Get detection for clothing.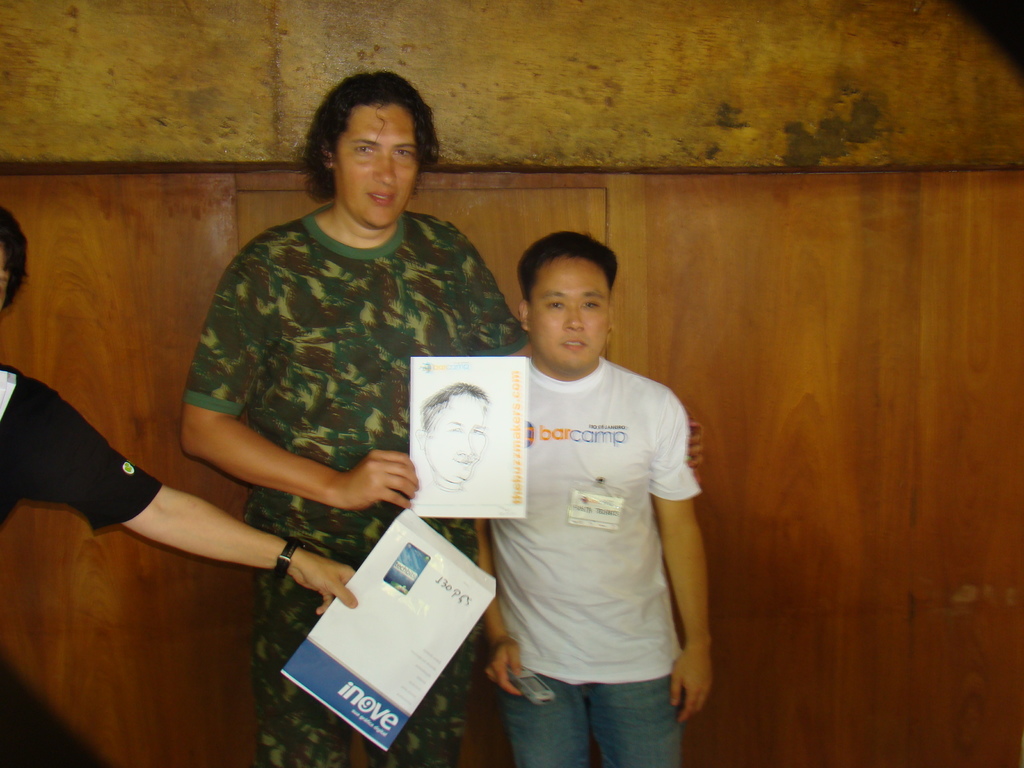
Detection: bbox=[174, 204, 530, 764].
